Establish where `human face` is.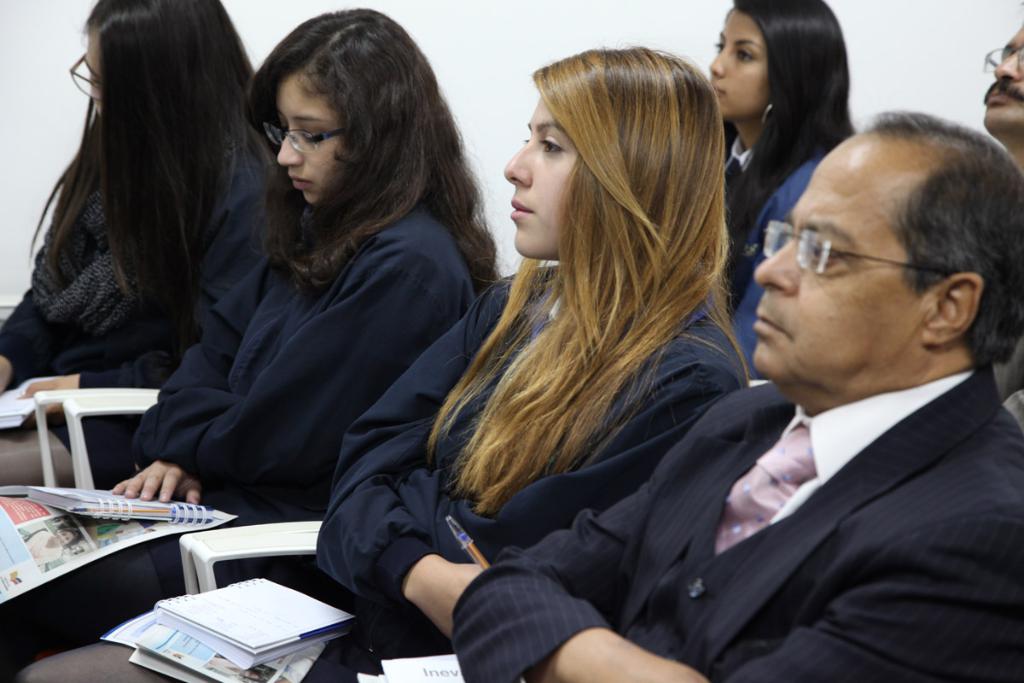
Established at pyautogui.locateOnScreen(272, 78, 343, 206).
